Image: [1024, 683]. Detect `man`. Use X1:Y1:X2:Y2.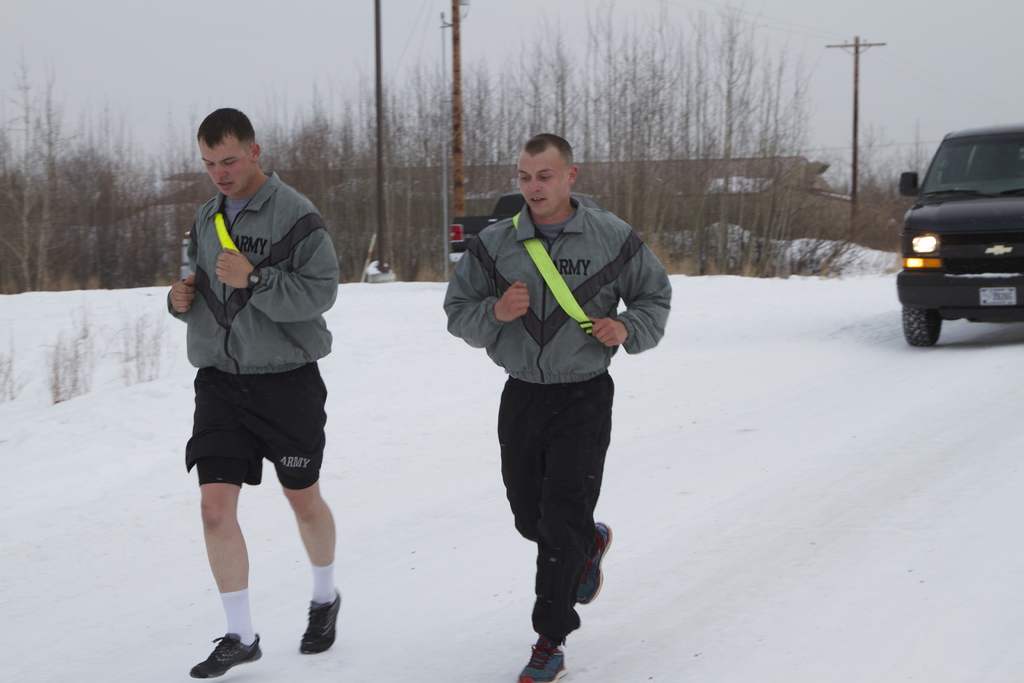
441:135:673:682.
